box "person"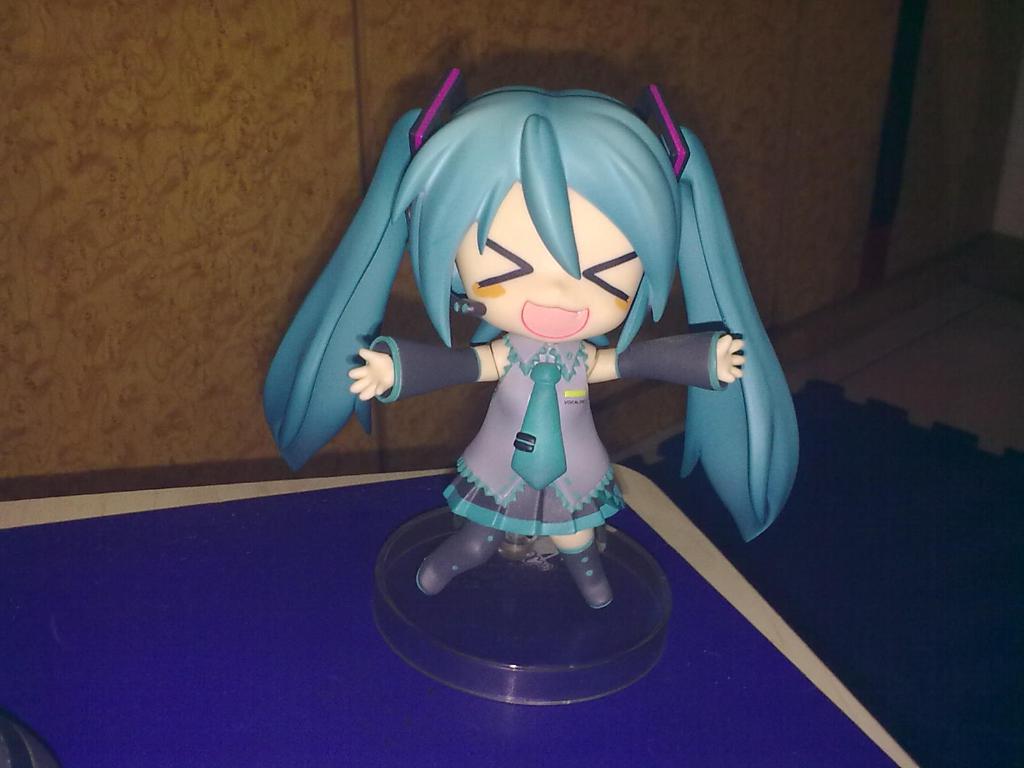
<region>263, 70, 802, 613</region>
